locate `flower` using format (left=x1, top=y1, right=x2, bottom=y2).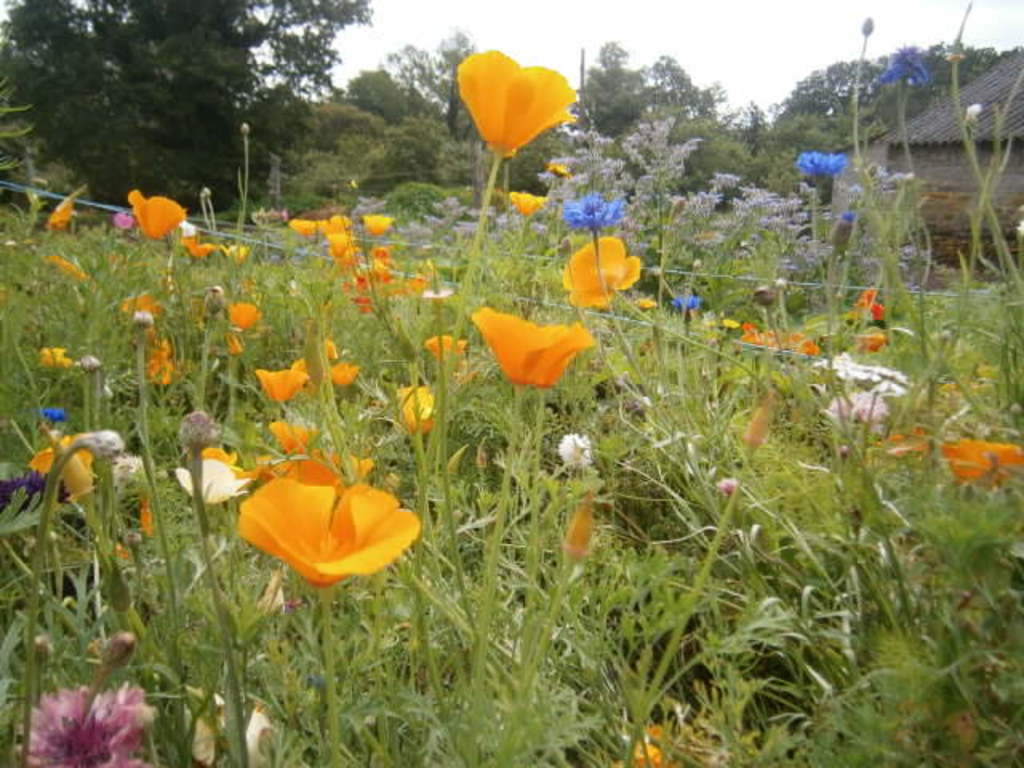
(left=877, top=46, right=930, bottom=85).
